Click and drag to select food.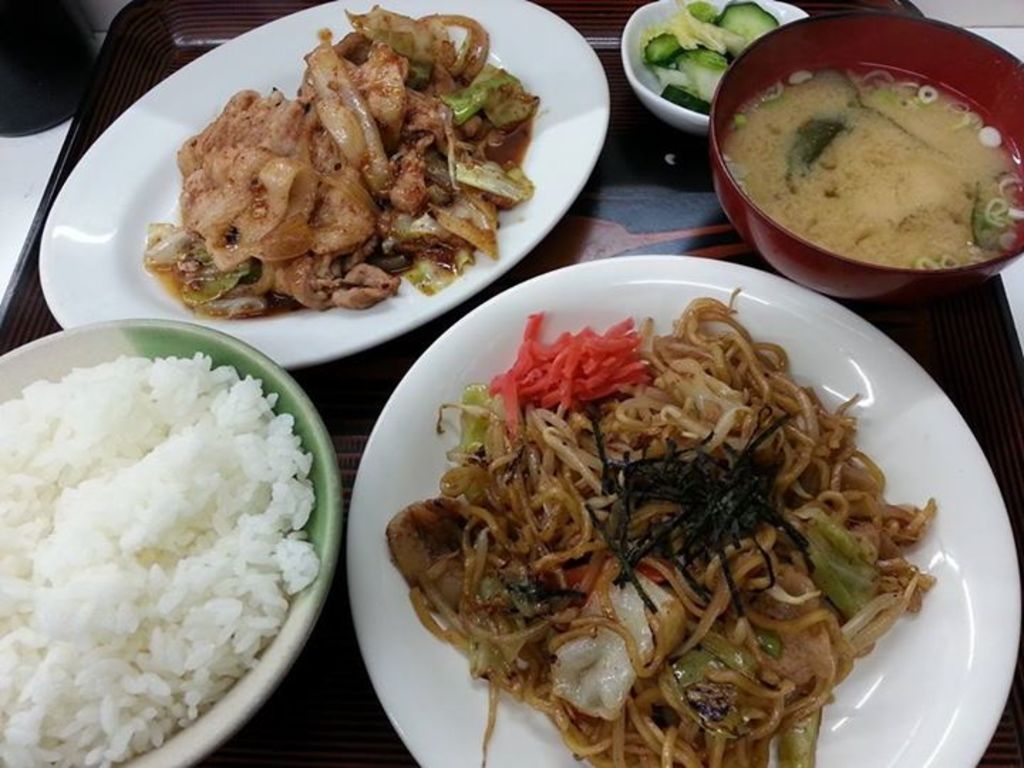
Selection: (left=146, top=3, right=538, bottom=311).
